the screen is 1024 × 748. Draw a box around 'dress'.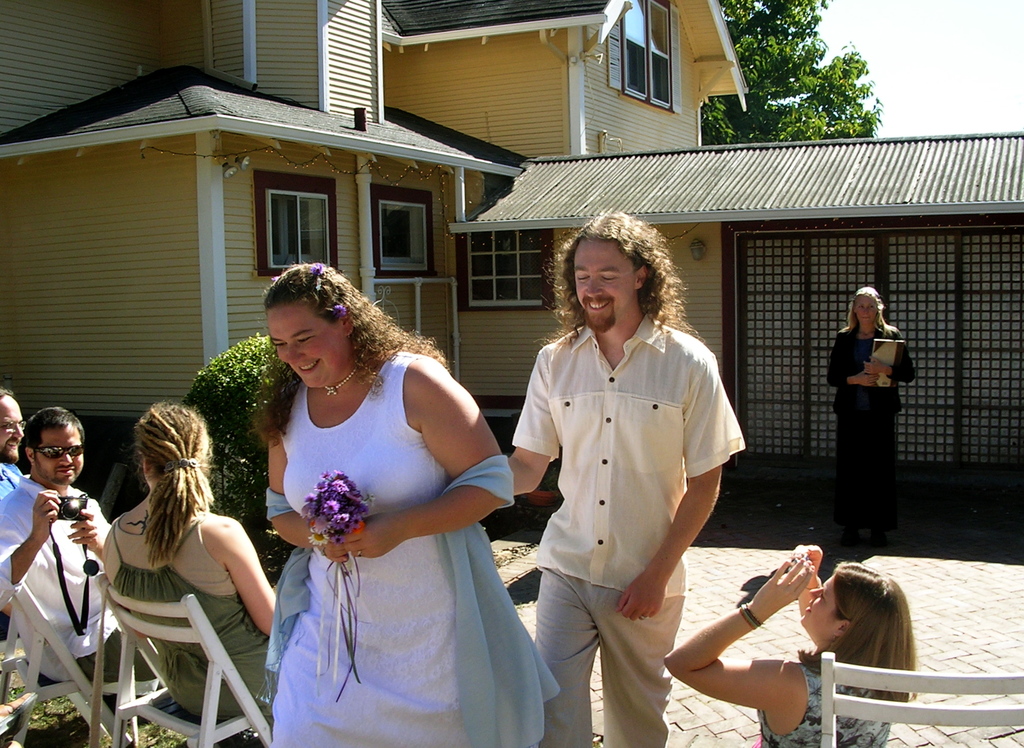
box=[298, 332, 521, 712].
